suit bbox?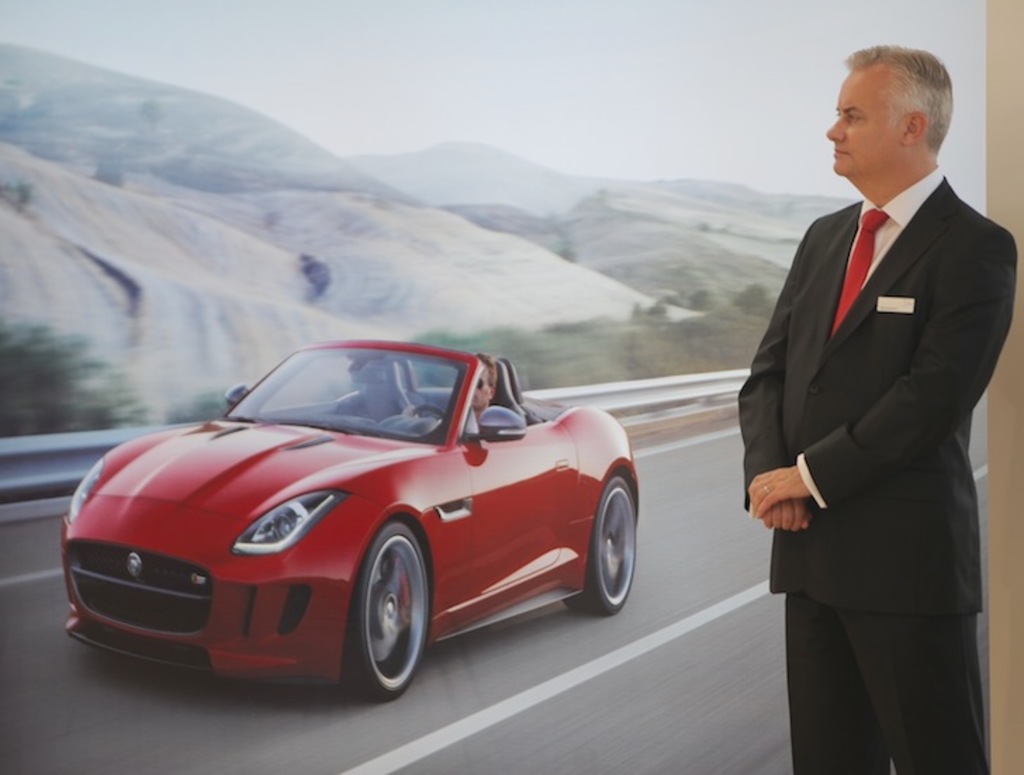
702 73 989 720
